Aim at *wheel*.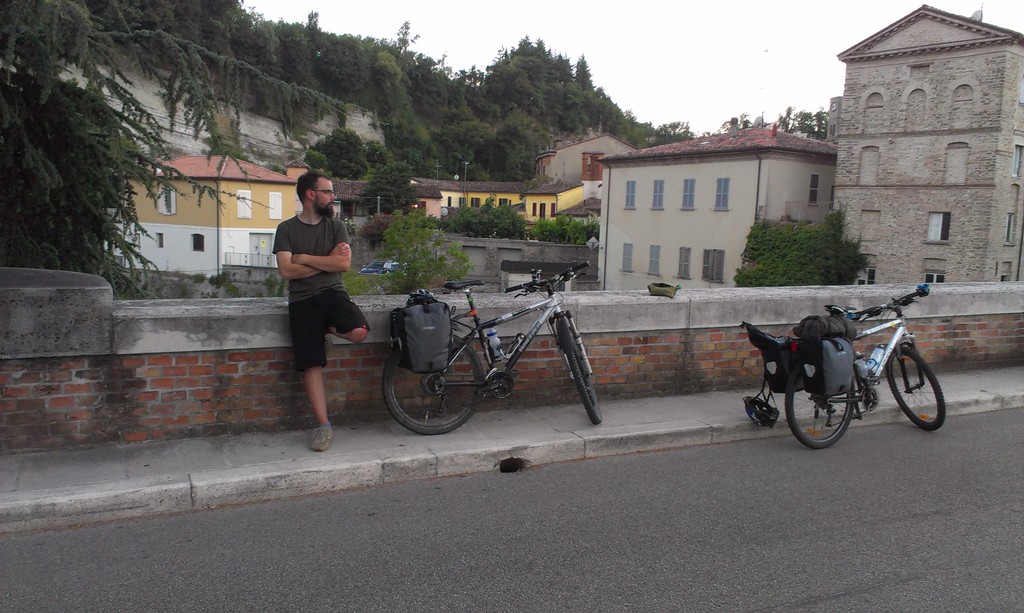
Aimed at <region>567, 329, 600, 423</region>.
